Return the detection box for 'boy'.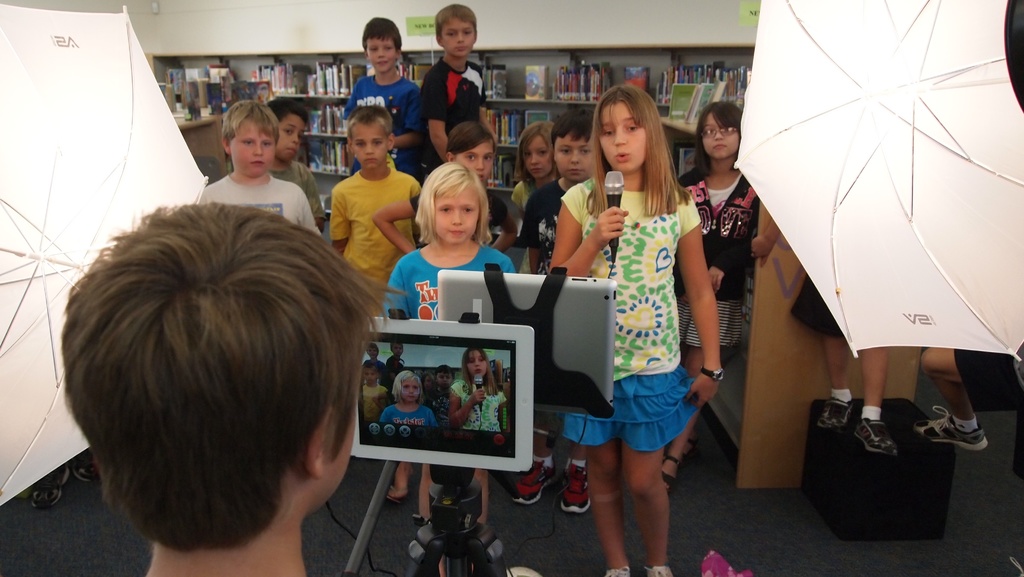
x1=327, y1=106, x2=419, y2=322.
